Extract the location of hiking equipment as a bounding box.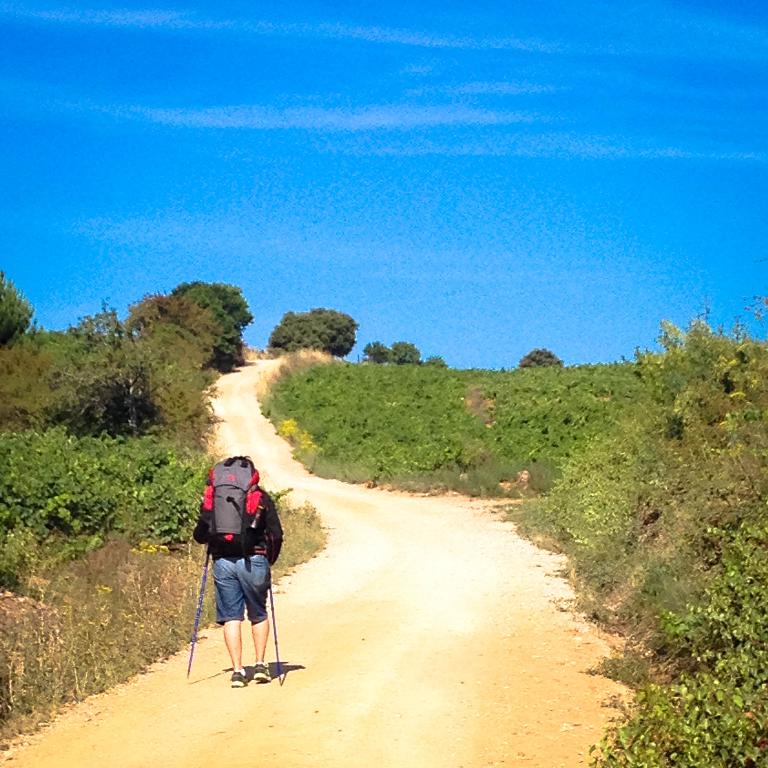
select_region(269, 566, 285, 682).
